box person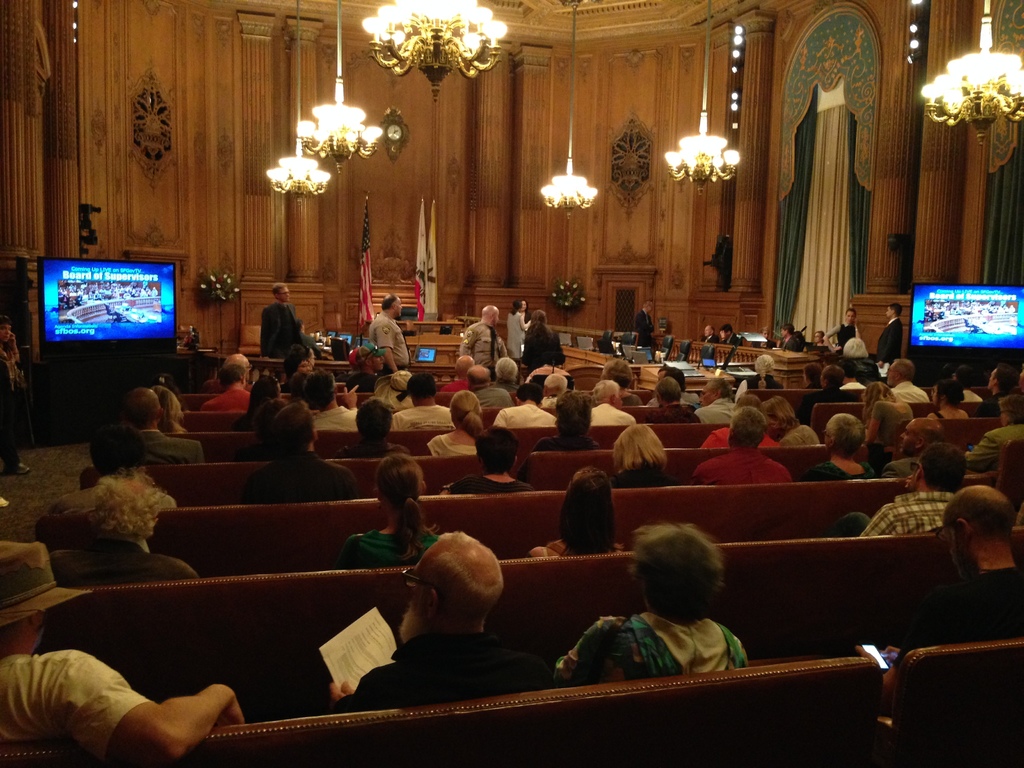
522:300:529:325
